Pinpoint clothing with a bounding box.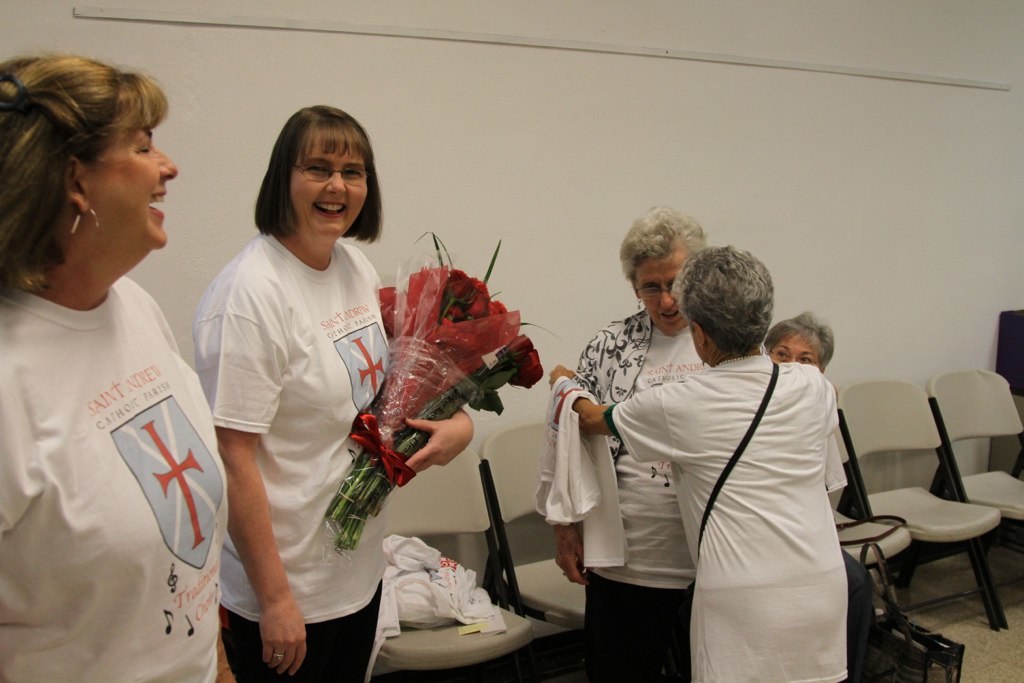
(left=571, top=311, right=725, bottom=682).
